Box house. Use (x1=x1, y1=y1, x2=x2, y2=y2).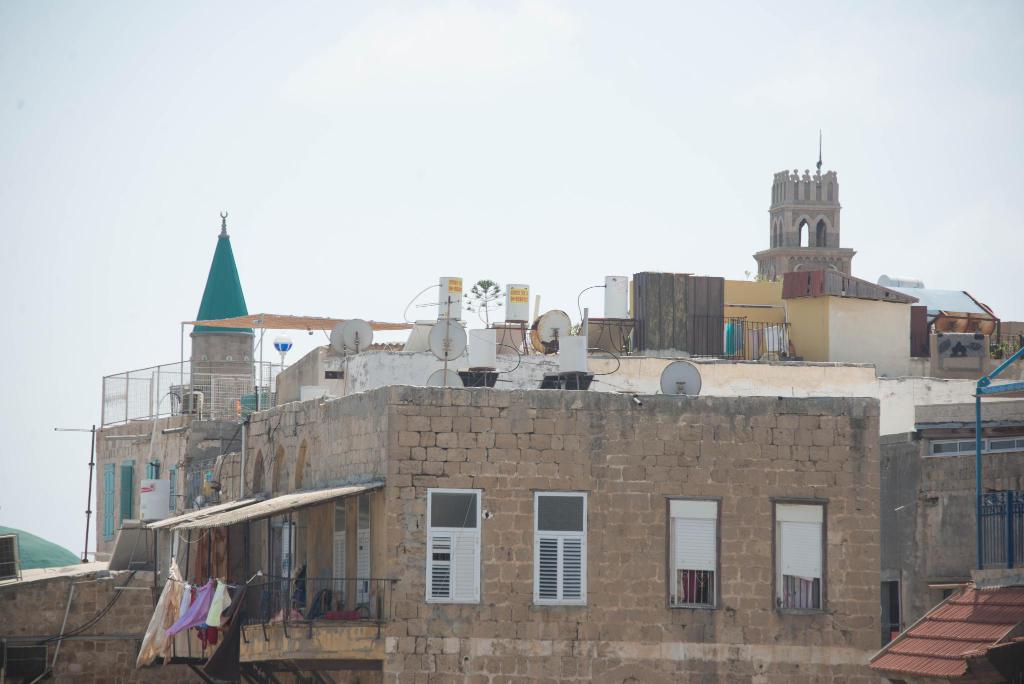
(x1=87, y1=209, x2=273, y2=562).
